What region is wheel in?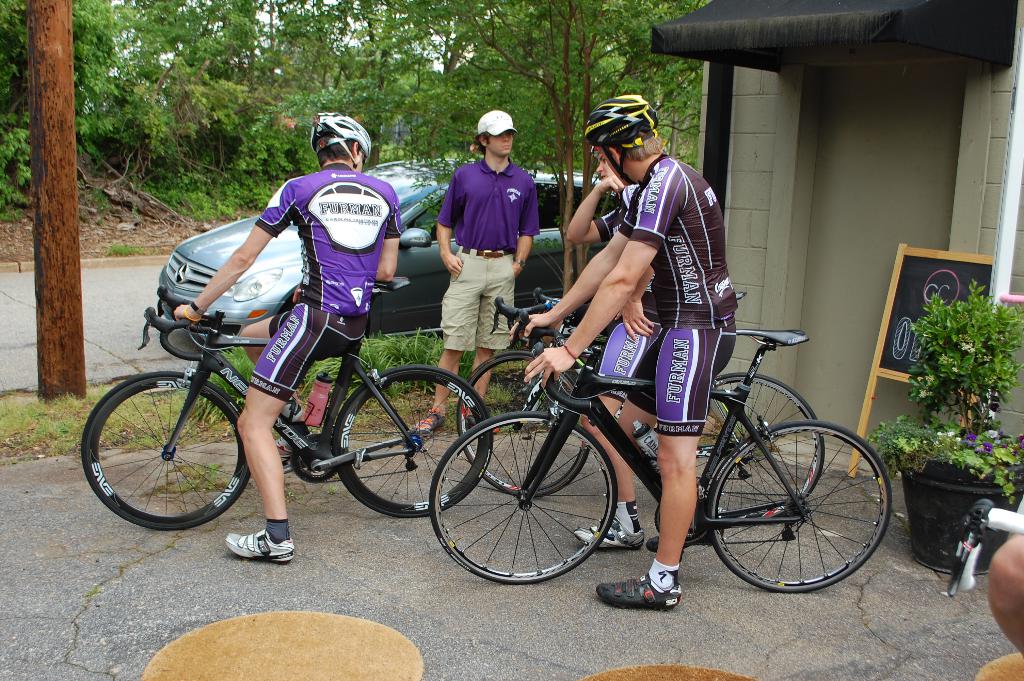
detection(458, 350, 589, 498).
